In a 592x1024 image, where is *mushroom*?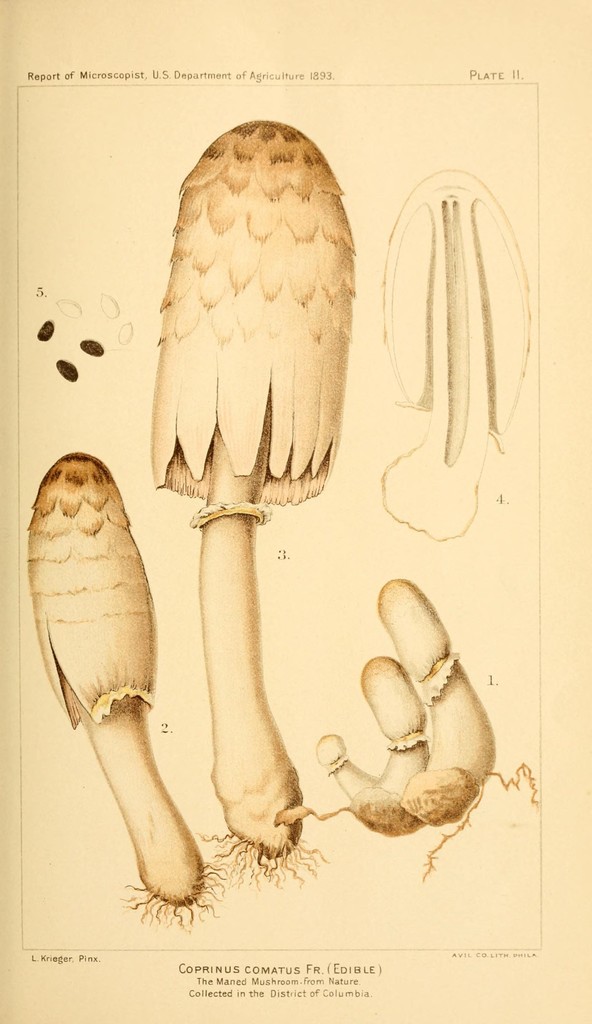
(left=378, top=578, right=495, bottom=824).
